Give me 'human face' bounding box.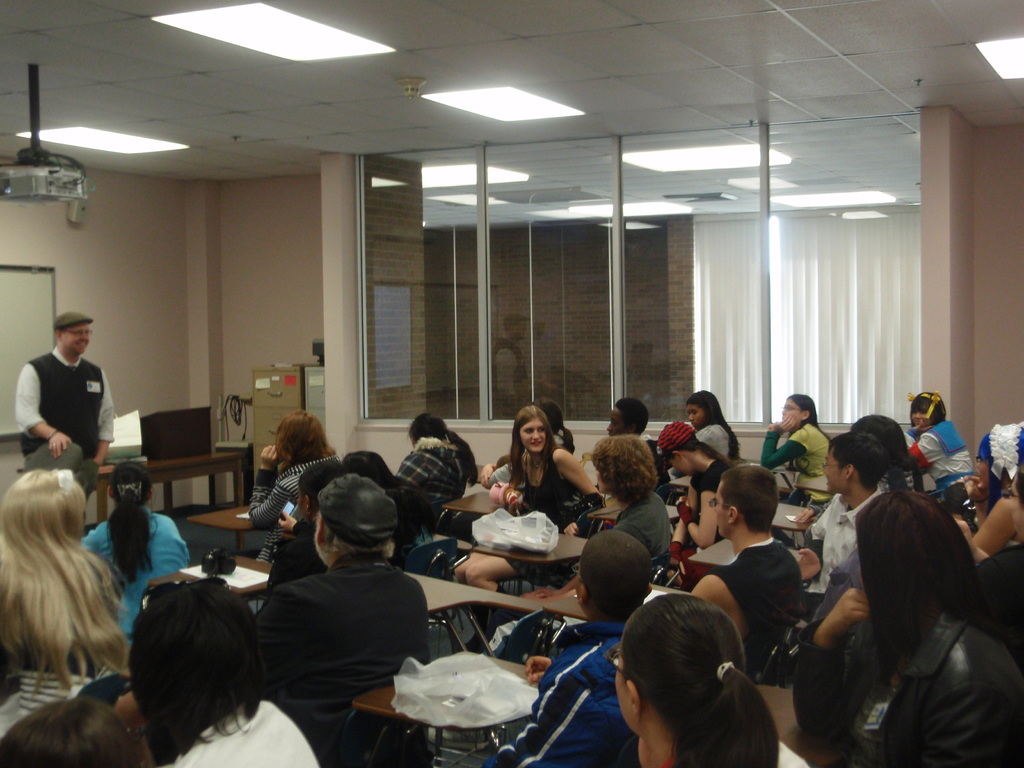
pyautogui.locateOnScreen(824, 447, 849, 494).
